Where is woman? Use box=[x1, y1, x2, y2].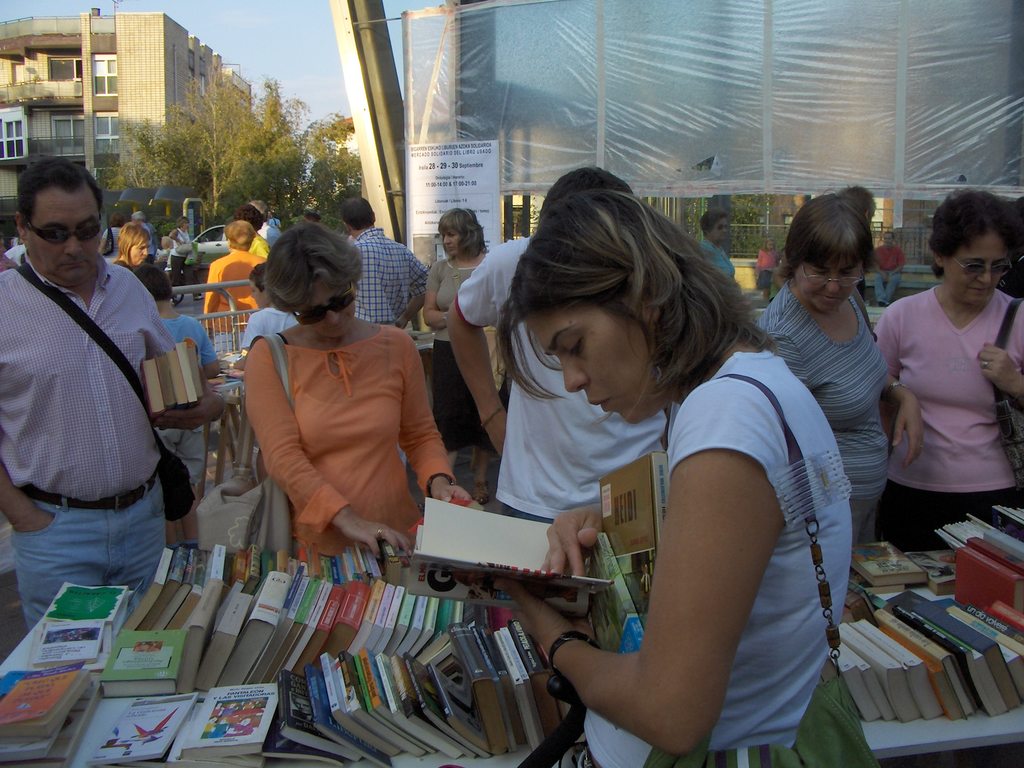
box=[872, 186, 1023, 552].
